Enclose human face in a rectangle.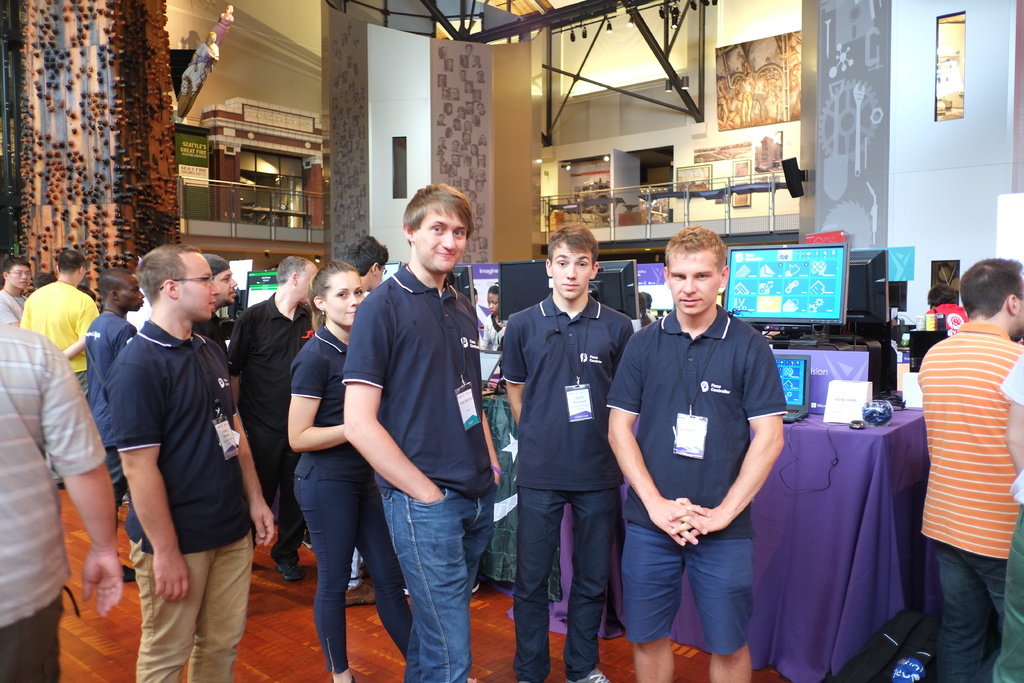
<region>213, 269, 238, 304</region>.
